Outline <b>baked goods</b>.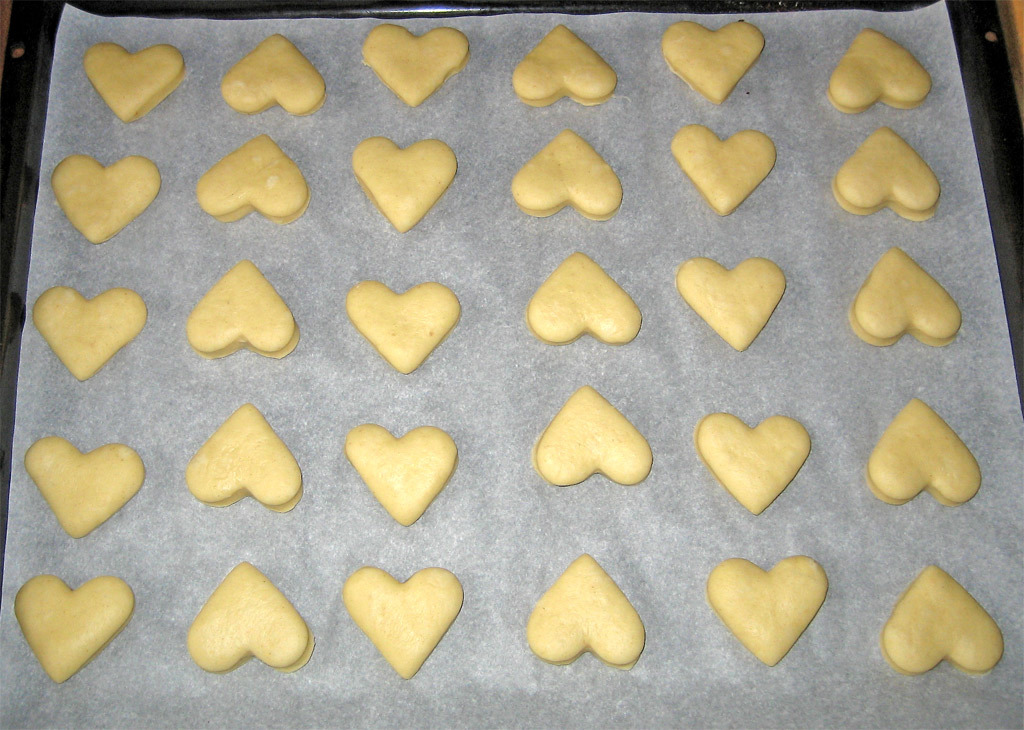
Outline: pyautogui.locateOnScreen(347, 278, 464, 376).
